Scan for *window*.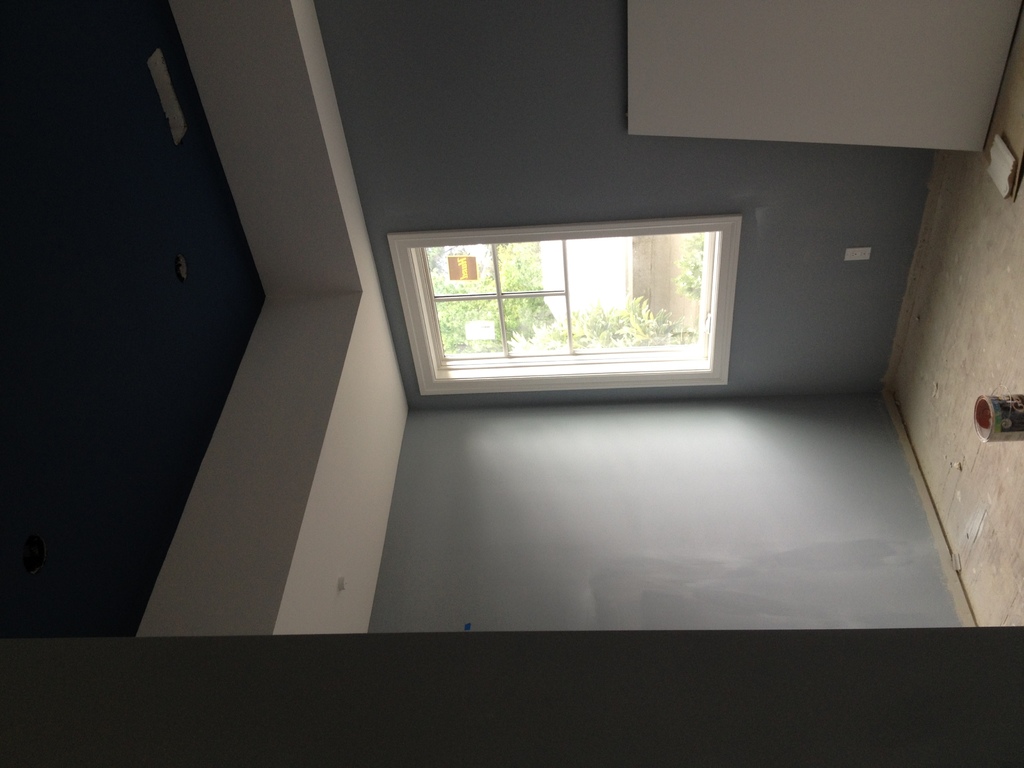
Scan result: crop(495, 241, 571, 295).
